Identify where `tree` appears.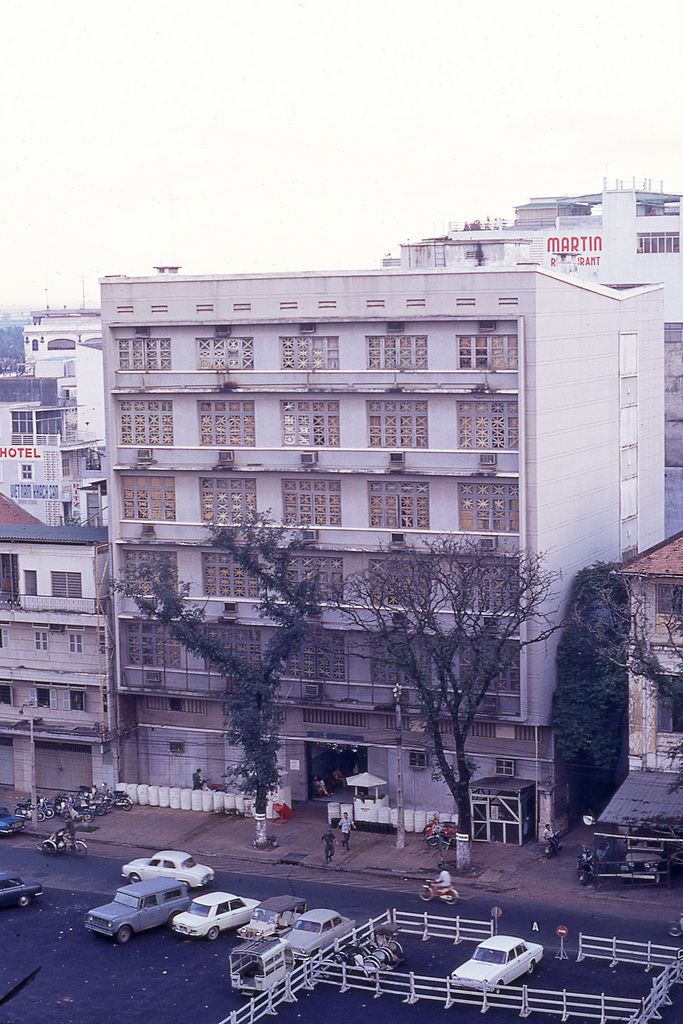
Appears at left=332, top=527, right=561, bottom=840.
